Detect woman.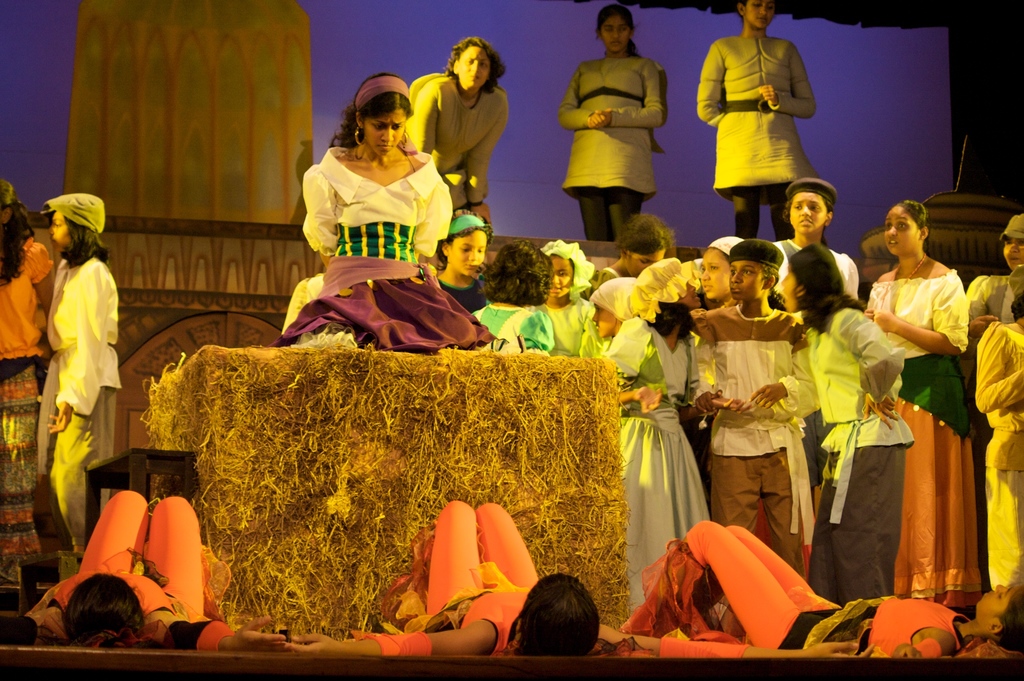
Detected at detection(273, 68, 479, 344).
